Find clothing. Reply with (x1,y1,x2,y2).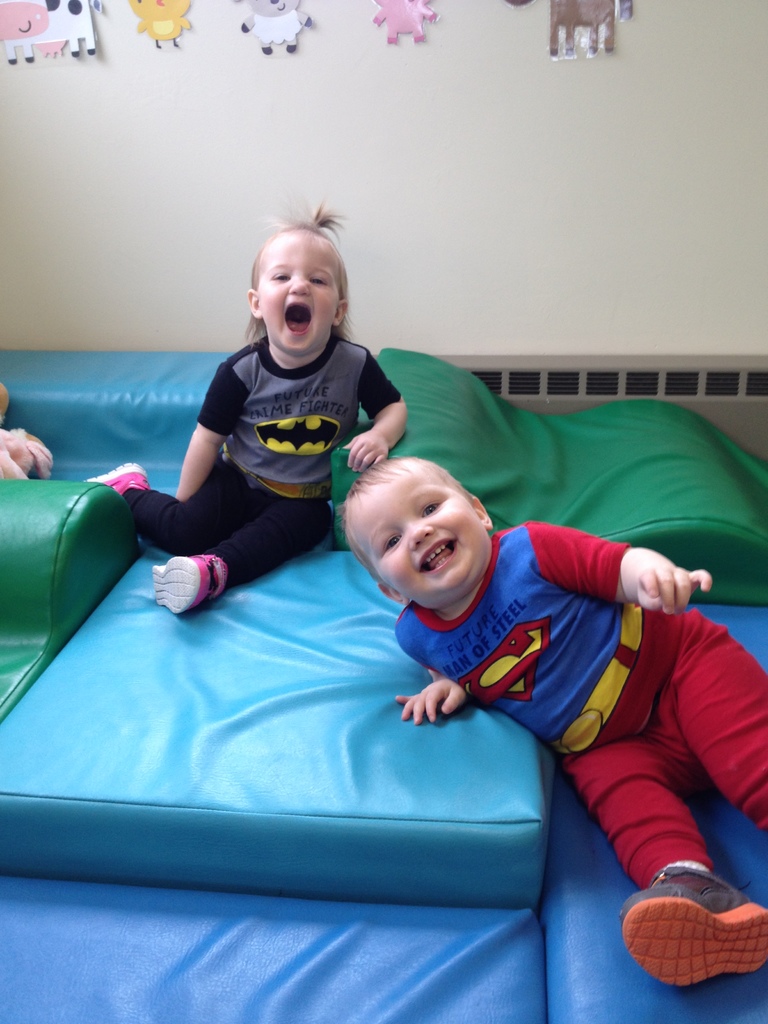
(122,335,402,593).
